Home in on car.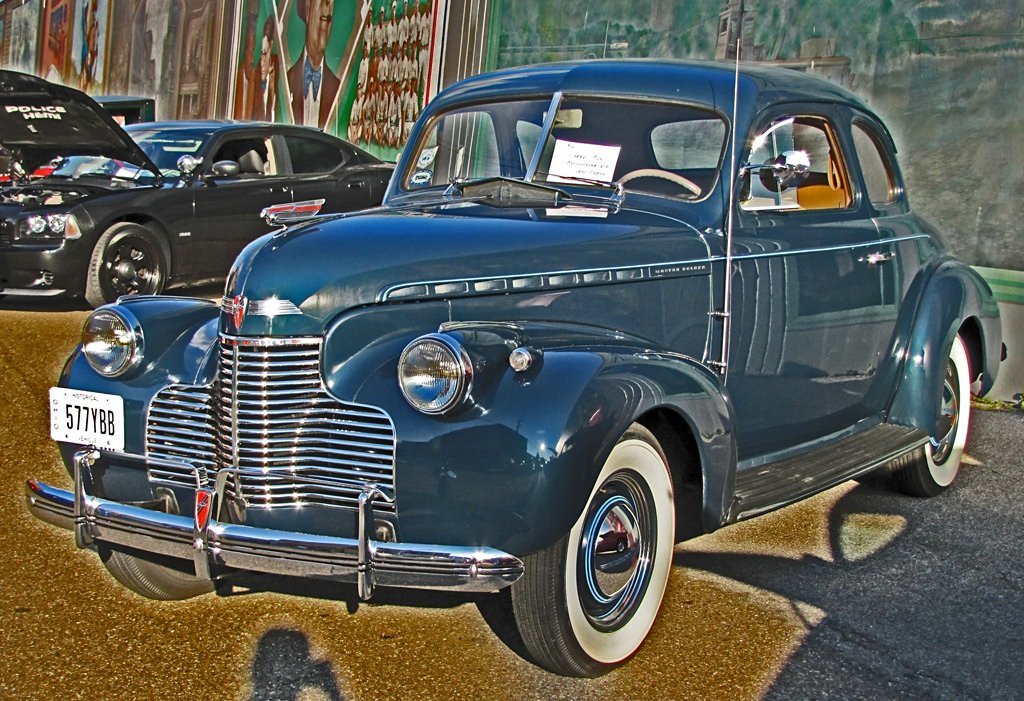
Homed in at Rect(22, 57, 998, 681).
